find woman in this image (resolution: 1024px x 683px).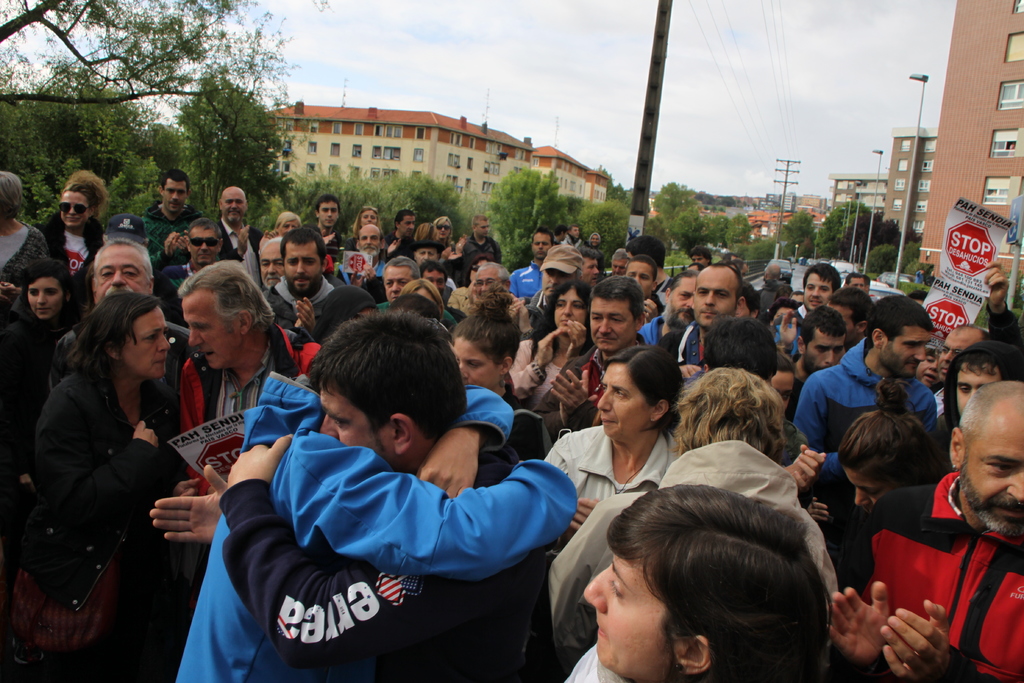
{"x1": 540, "y1": 343, "x2": 687, "y2": 561}.
